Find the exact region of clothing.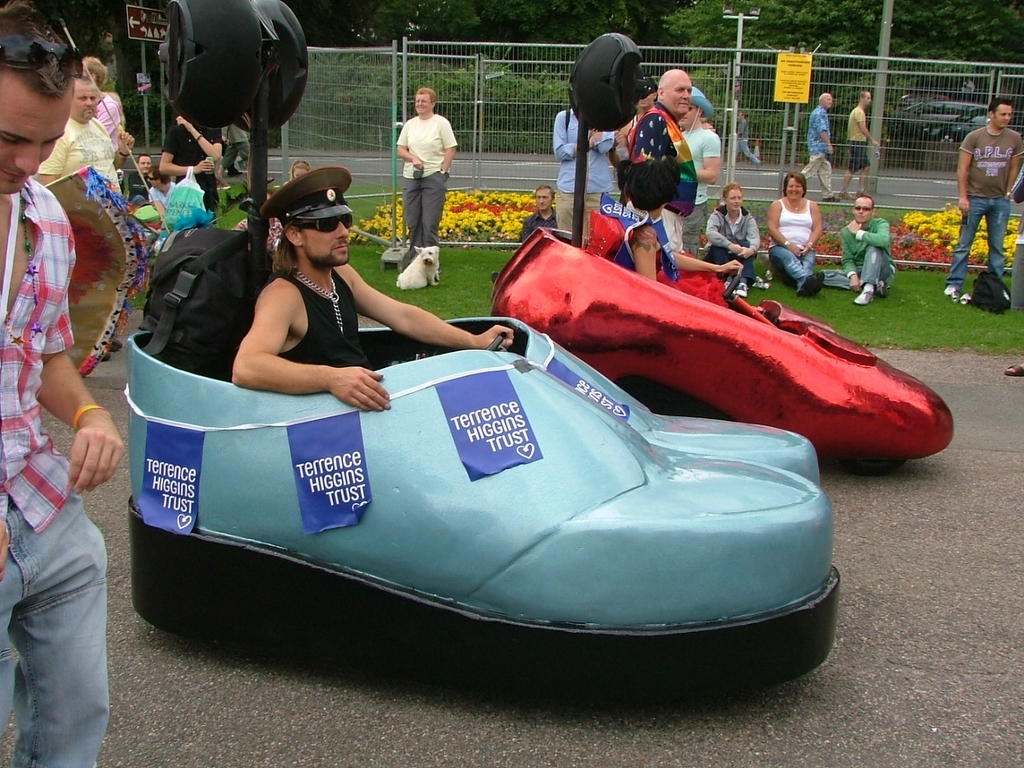
Exact region: BBox(766, 199, 818, 283).
